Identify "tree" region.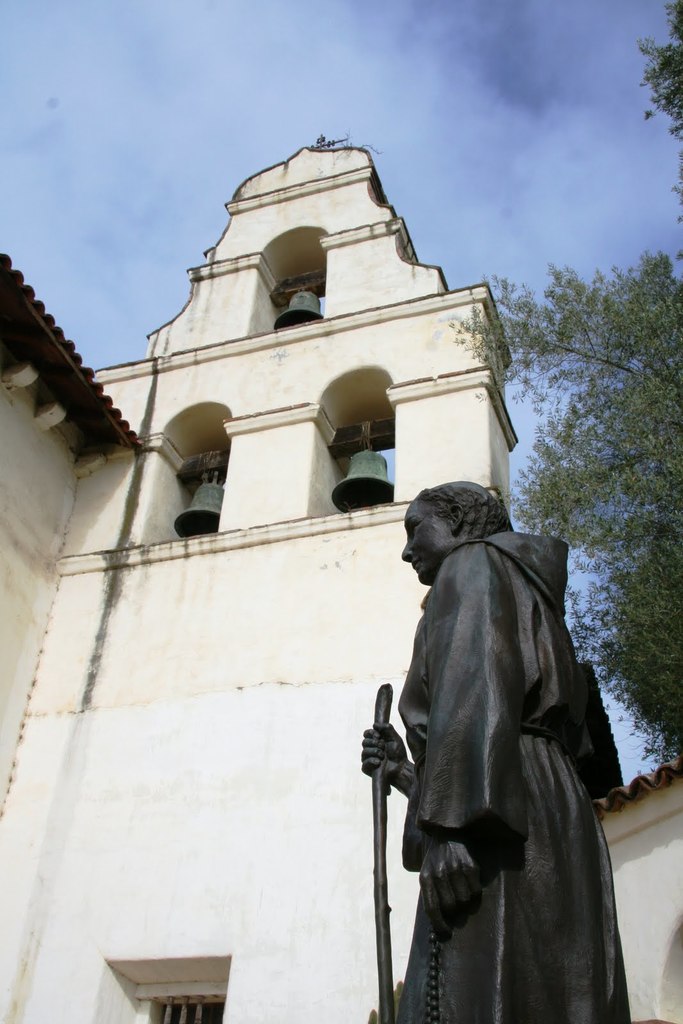
Region: crop(442, 3, 682, 762).
